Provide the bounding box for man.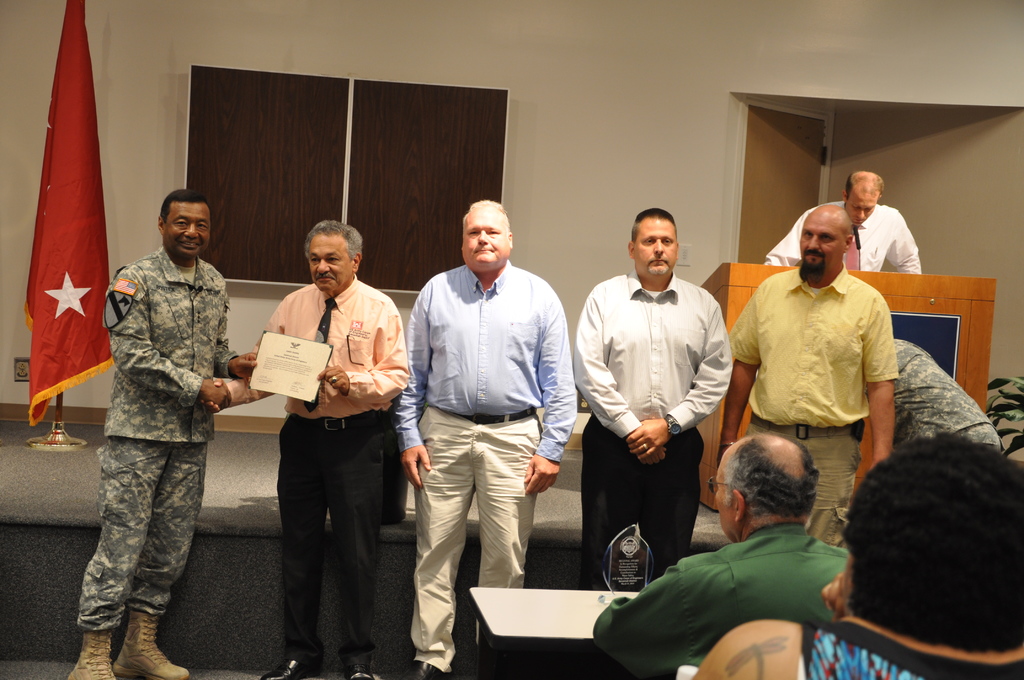
box=[401, 174, 575, 667].
